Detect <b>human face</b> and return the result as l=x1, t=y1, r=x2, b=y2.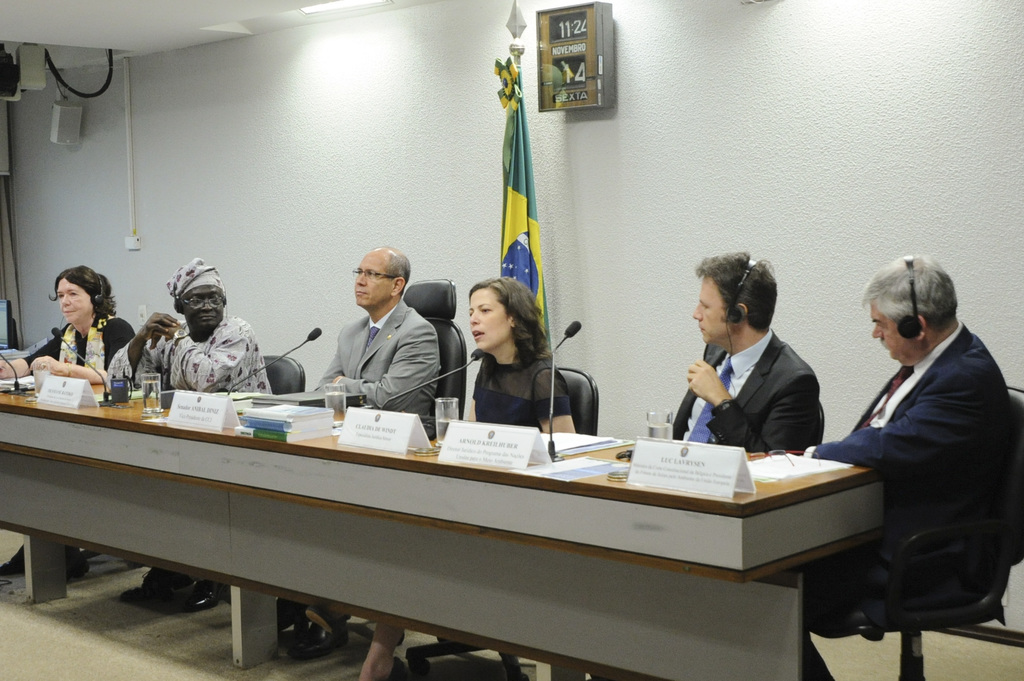
l=693, t=276, r=728, b=345.
